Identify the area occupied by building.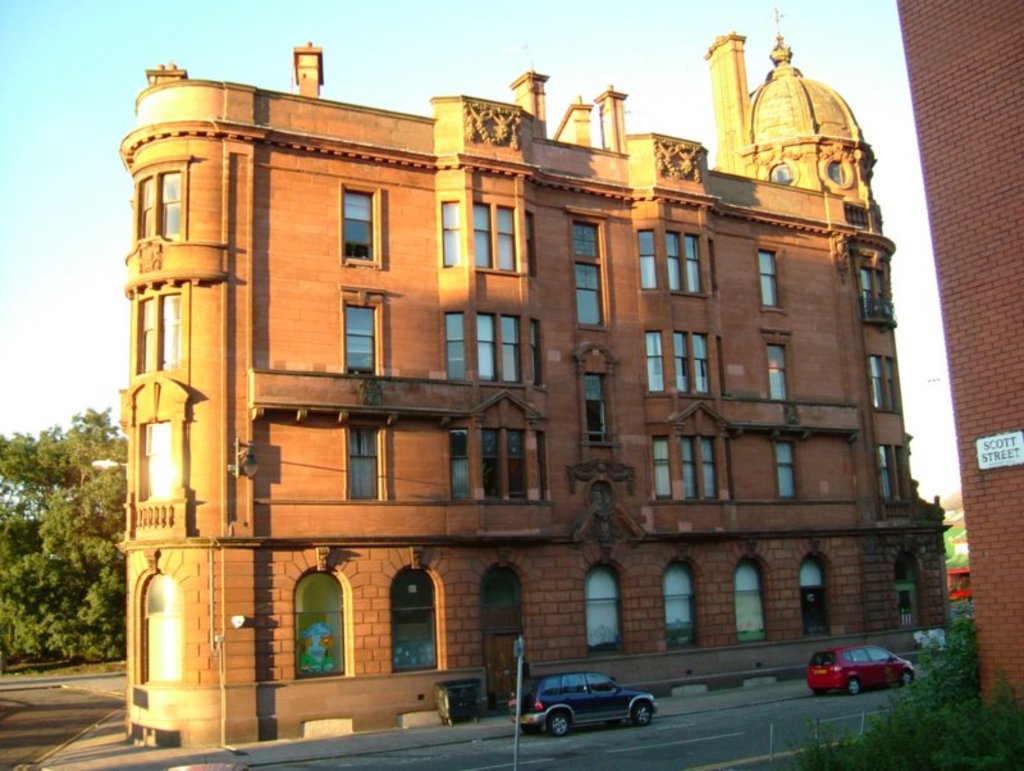
Area: select_region(110, 14, 951, 758).
